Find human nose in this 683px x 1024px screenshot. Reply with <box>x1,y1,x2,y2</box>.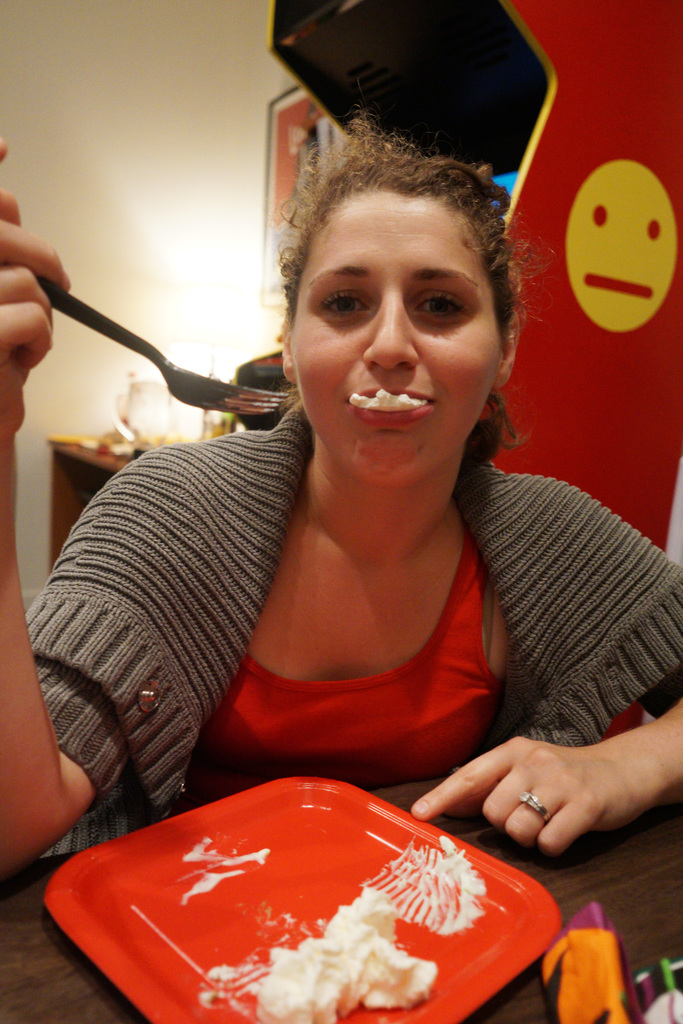
<box>360,293,420,374</box>.
